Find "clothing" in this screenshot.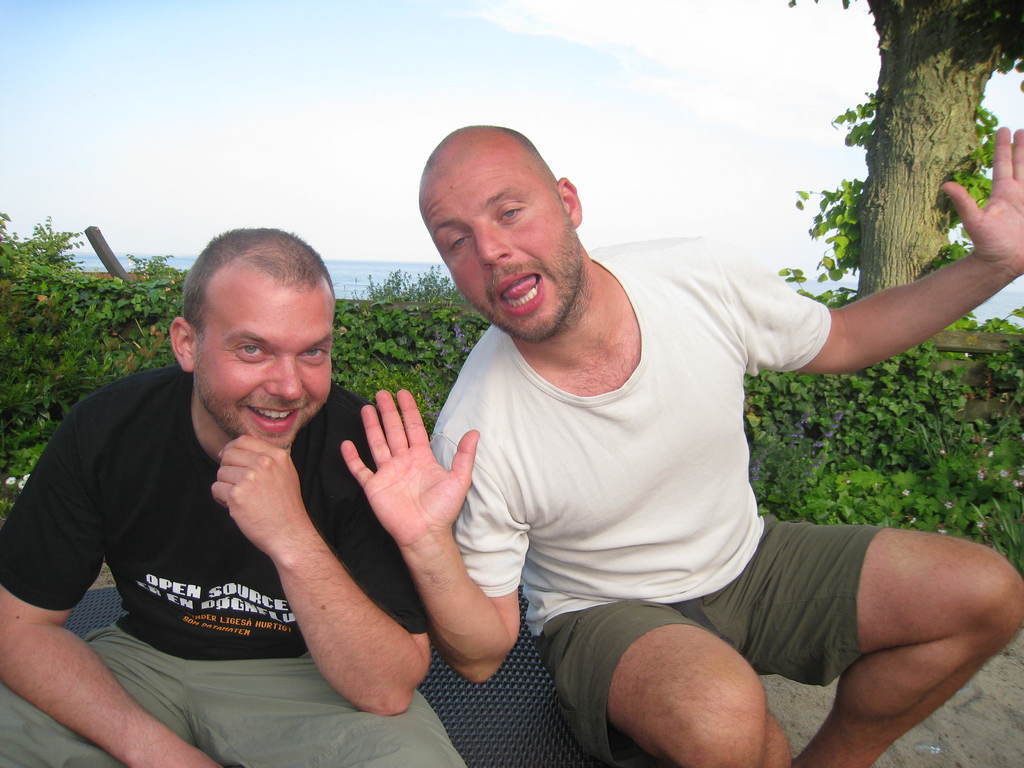
The bounding box for "clothing" is pyautogui.locateOnScreen(0, 368, 462, 764).
